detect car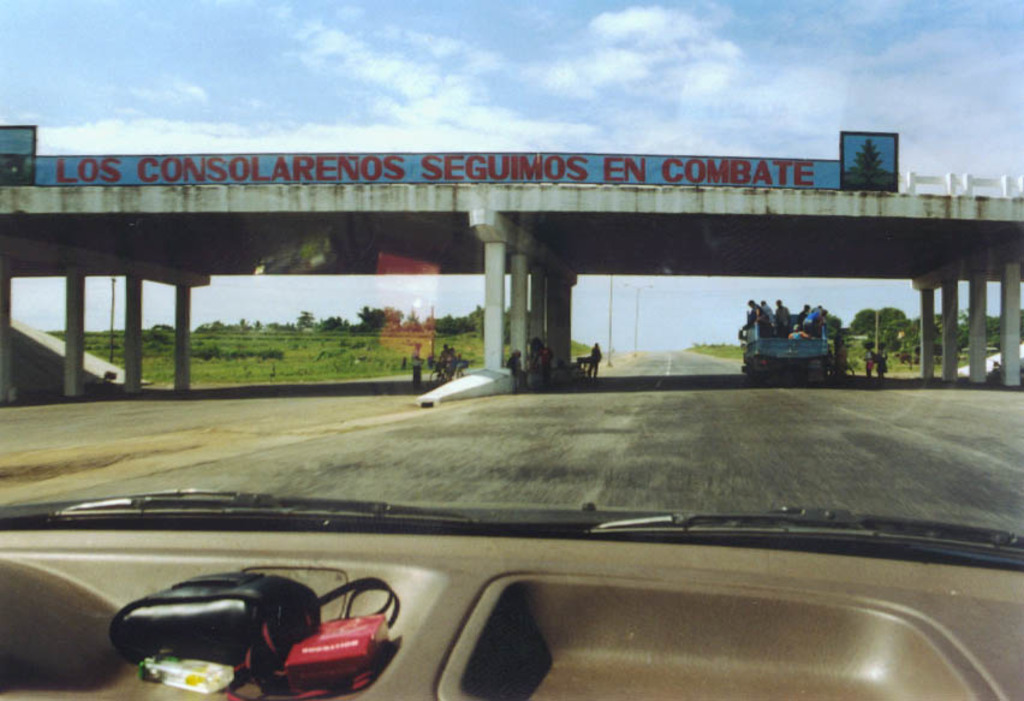
l=0, t=0, r=1023, b=700
